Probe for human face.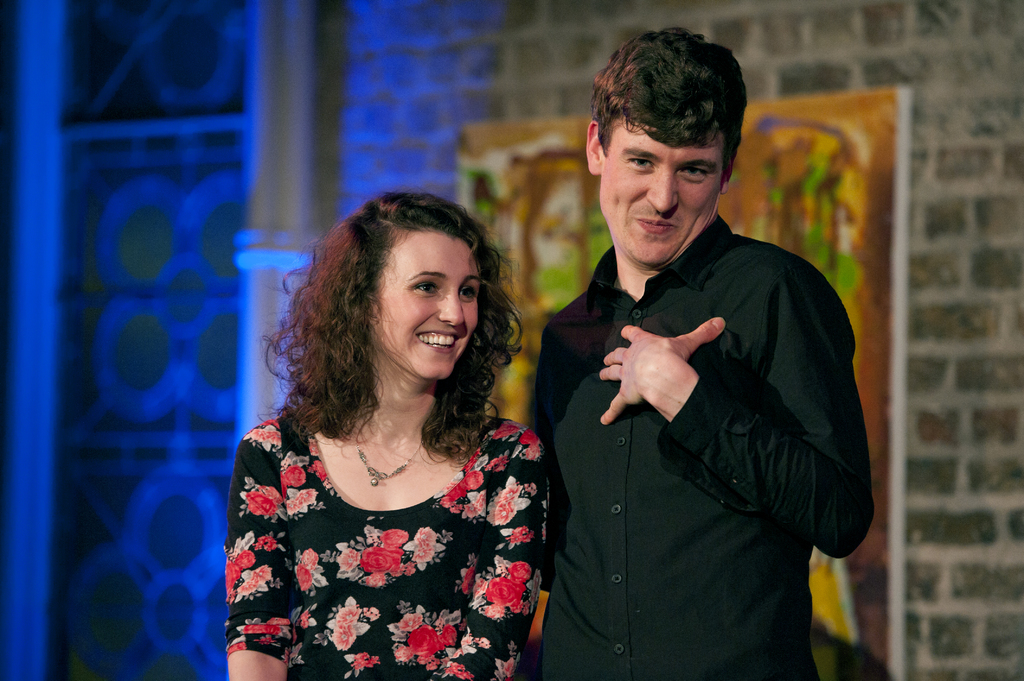
Probe result: x1=365, y1=225, x2=476, y2=380.
